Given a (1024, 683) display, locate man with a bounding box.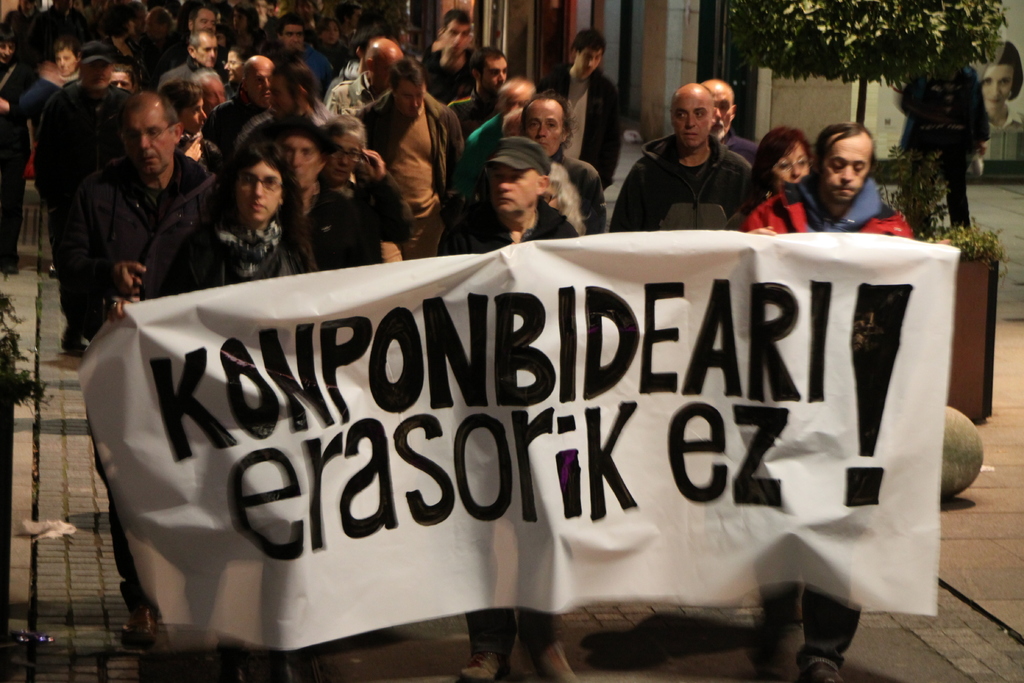
Located: 754, 108, 918, 241.
